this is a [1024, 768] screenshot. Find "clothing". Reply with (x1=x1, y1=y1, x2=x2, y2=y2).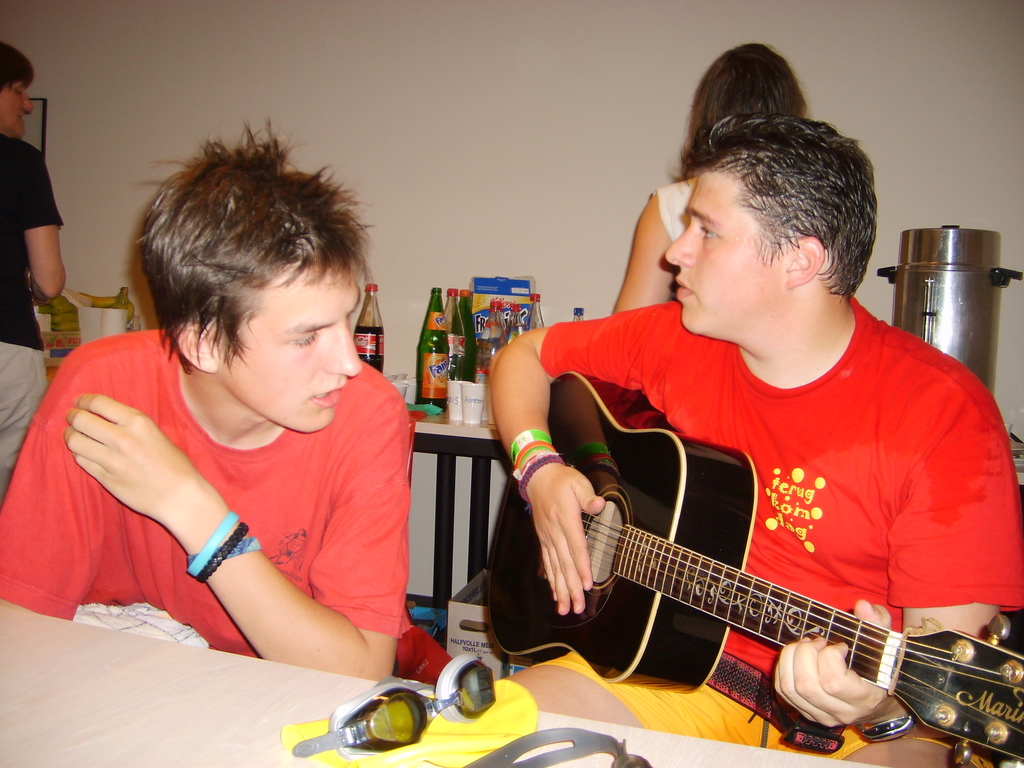
(x1=655, y1=180, x2=690, y2=243).
